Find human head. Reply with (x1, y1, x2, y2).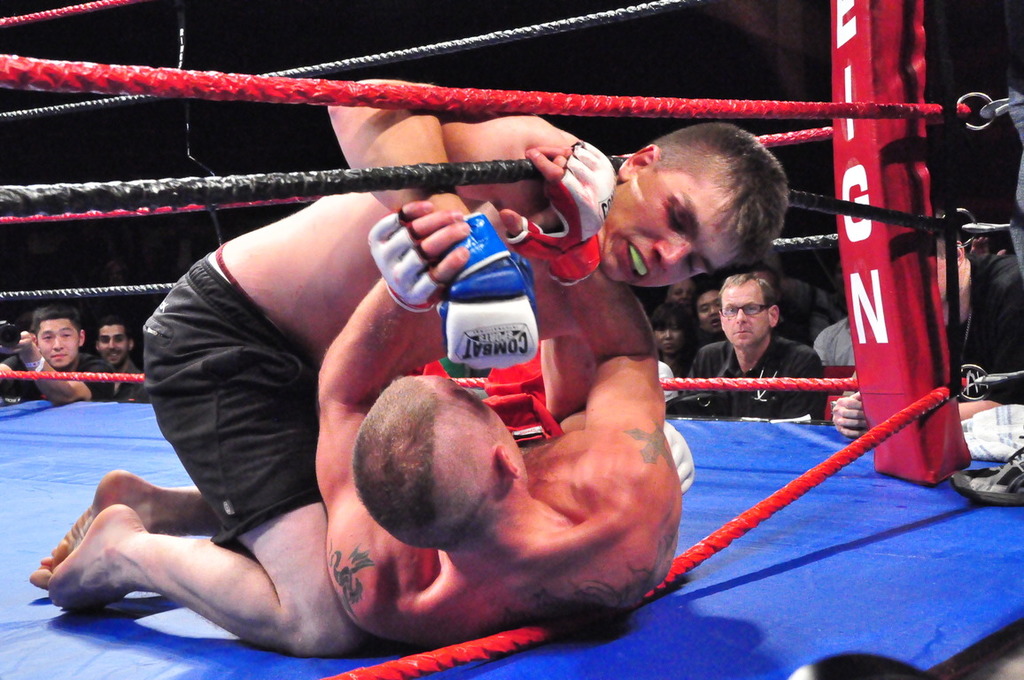
(668, 282, 700, 304).
